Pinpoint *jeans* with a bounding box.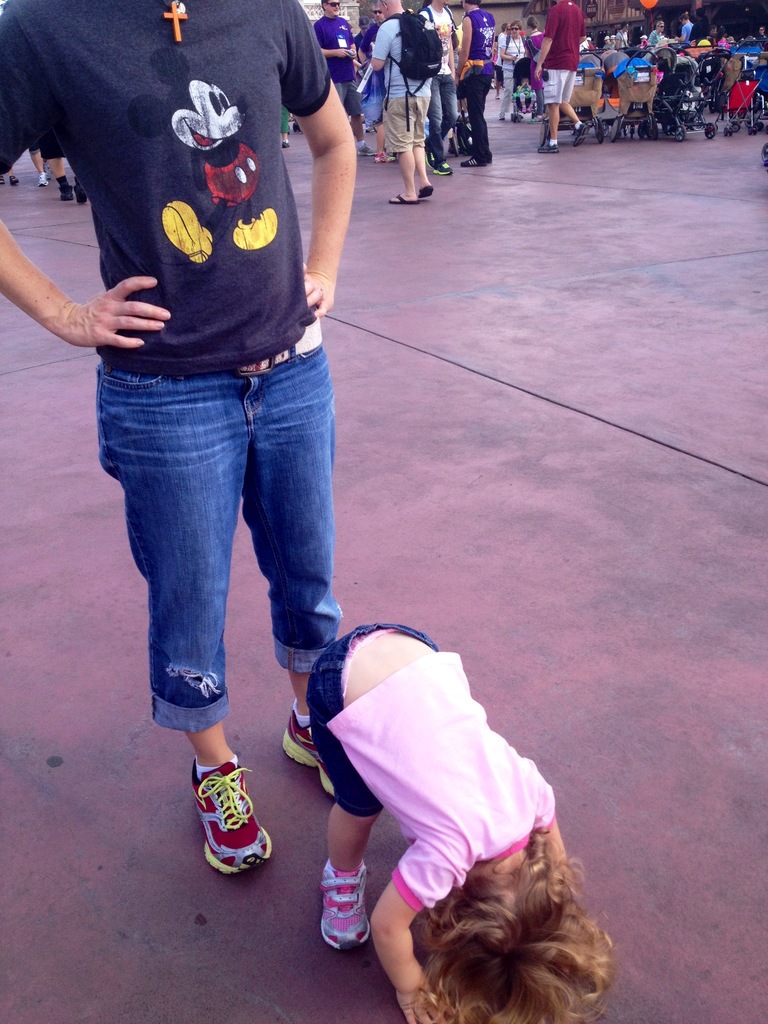
<bbox>96, 342, 339, 735</bbox>.
